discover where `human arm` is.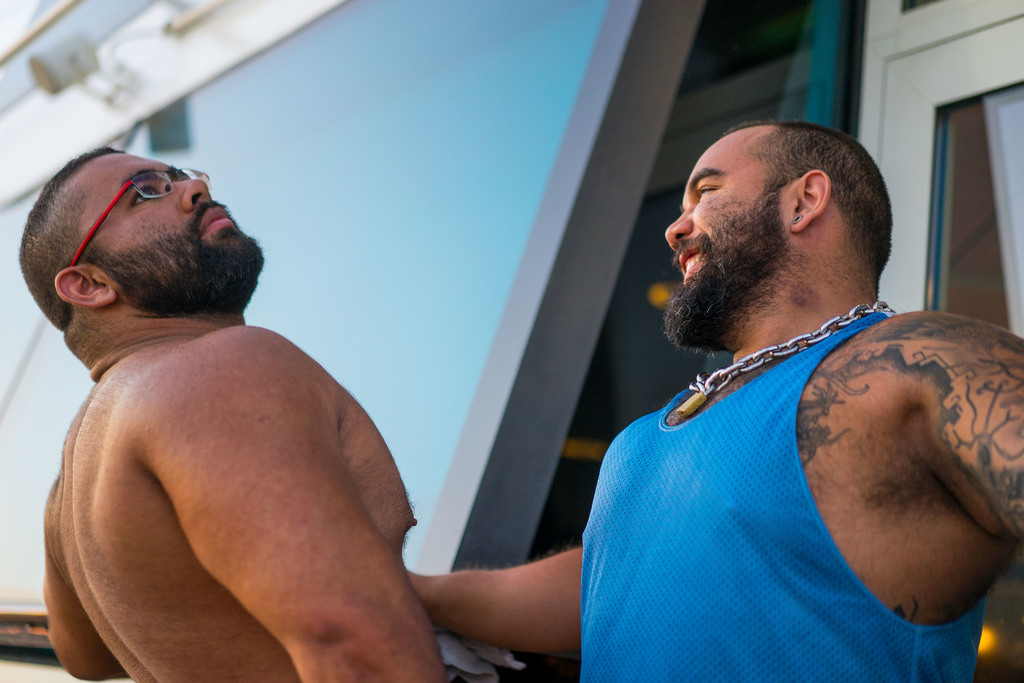
Discovered at (x1=37, y1=529, x2=100, y2=682).
